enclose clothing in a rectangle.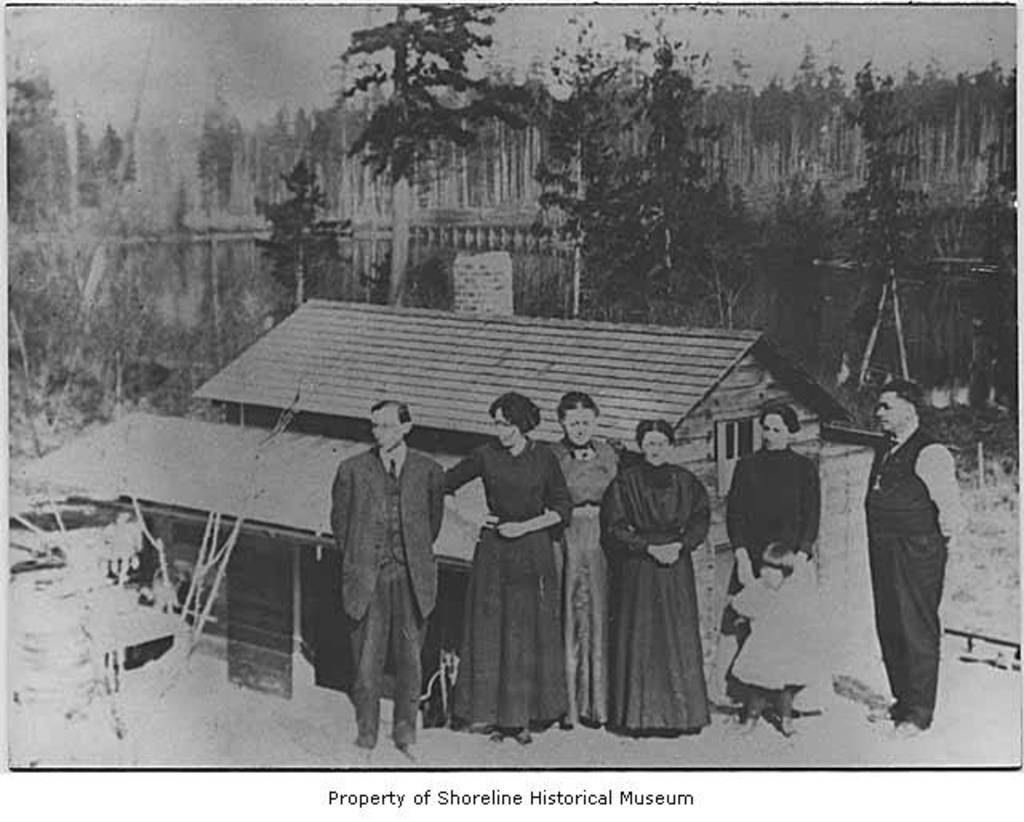
(712,579,810,689).
